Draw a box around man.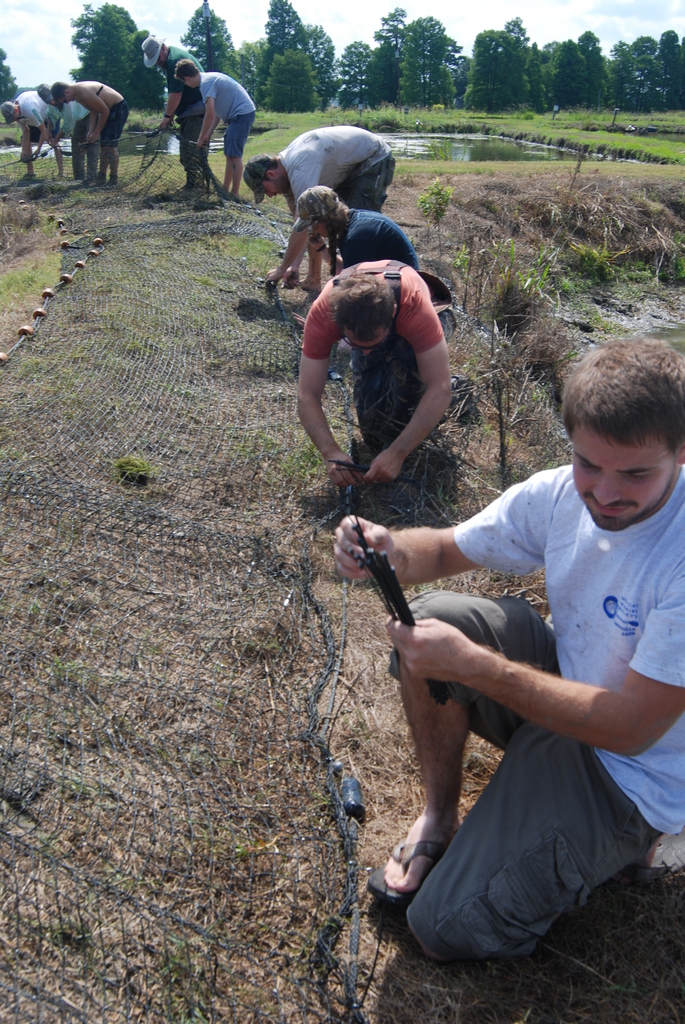
<box>173,61,259,192</box>.
